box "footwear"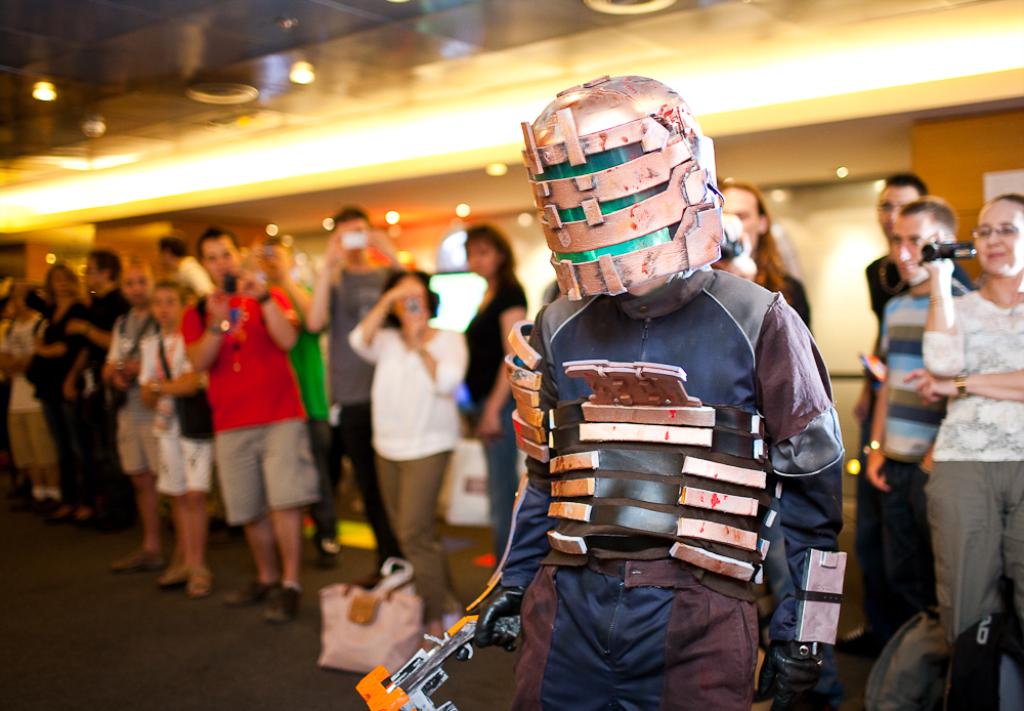
l=105, t=542, r=166, b=578
